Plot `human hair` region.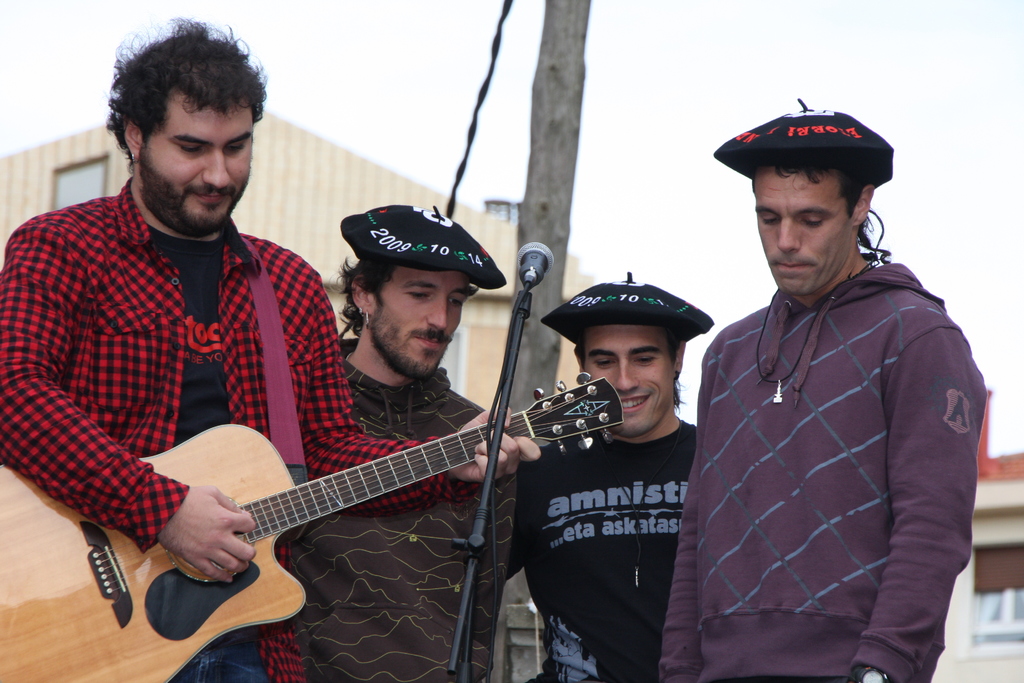
Plotted at (x1=99, y1=18, x2=256, y2=185).
